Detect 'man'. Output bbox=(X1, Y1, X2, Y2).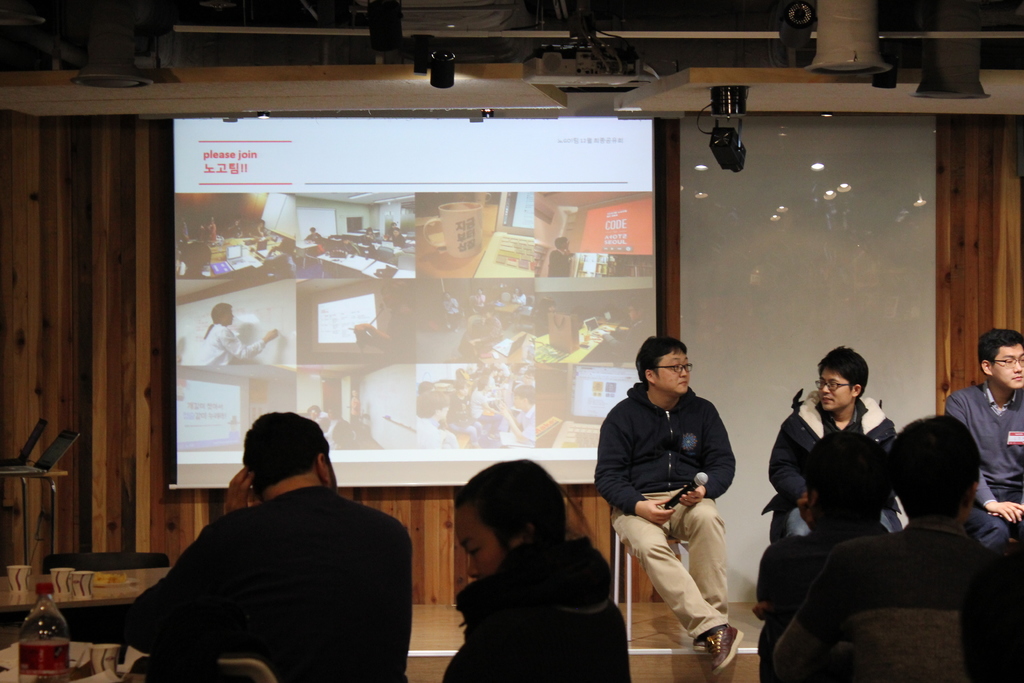
bbox=(772, 347, 899, 539).
